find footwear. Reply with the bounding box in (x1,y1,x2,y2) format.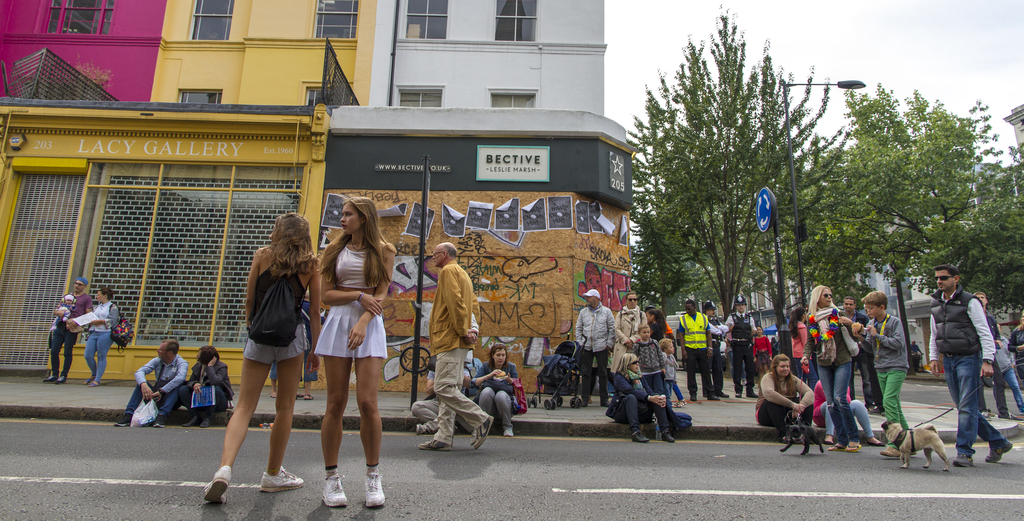
(996,410,1013,422).
